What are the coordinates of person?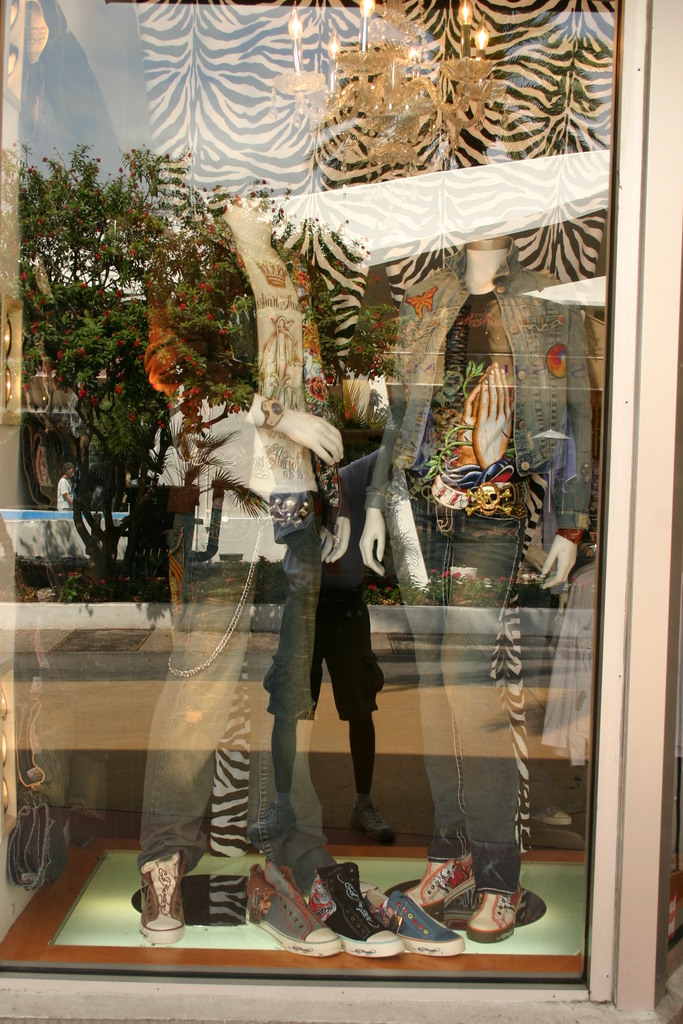
[left=358, top=218, right=597, bottom=956].
